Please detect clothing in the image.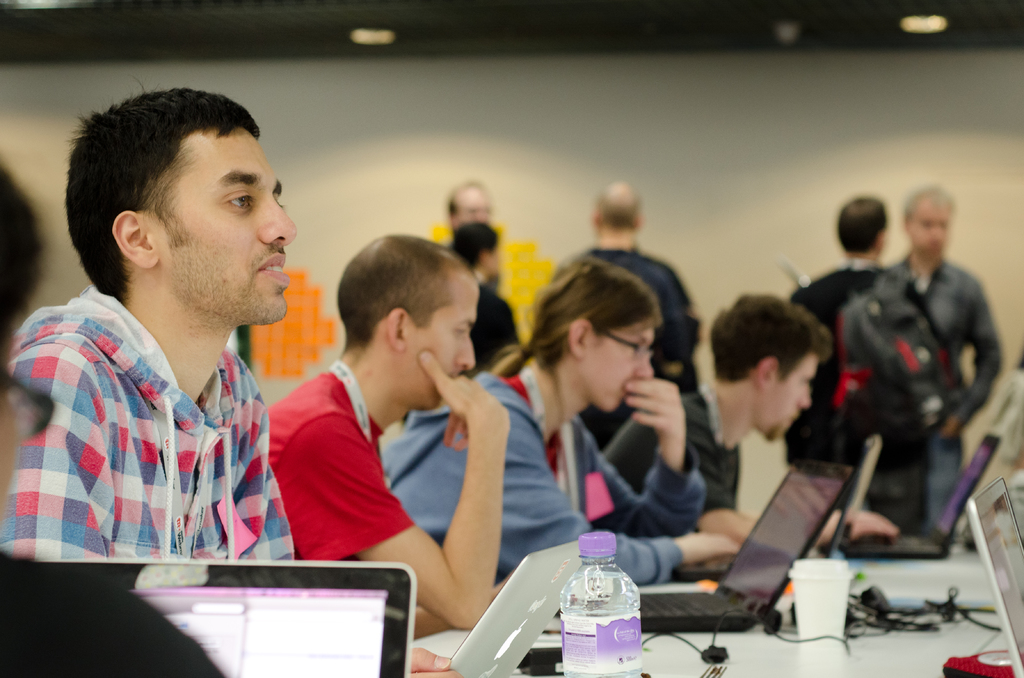
locate(0, 549, 225, 677).
